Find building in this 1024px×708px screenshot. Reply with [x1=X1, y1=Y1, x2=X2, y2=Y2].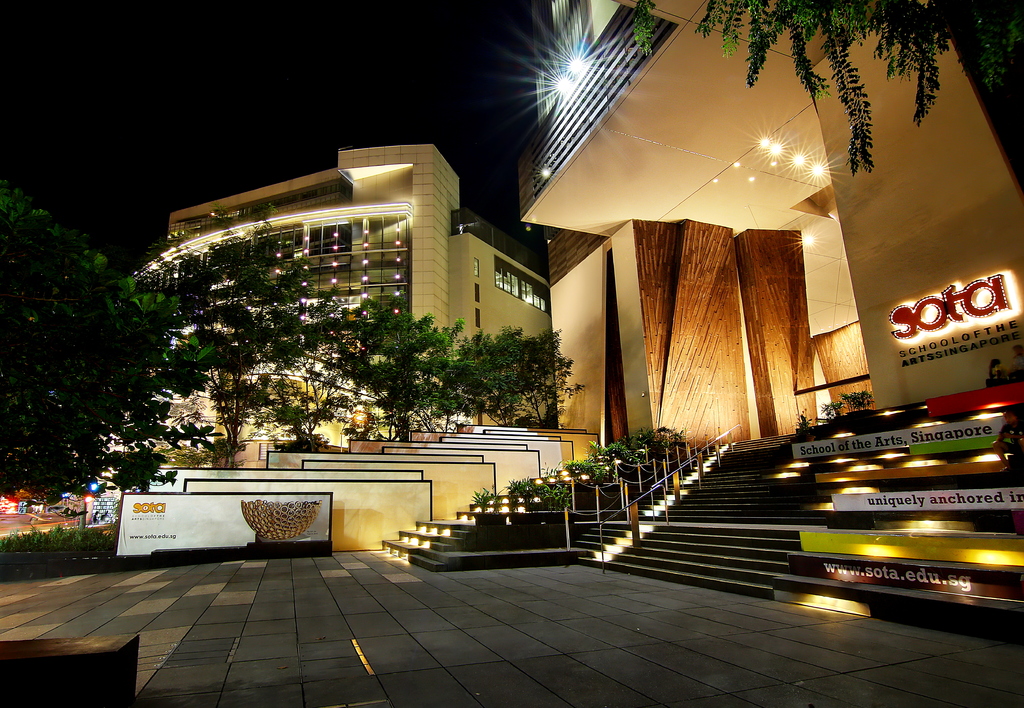
[x1=512, y1=0, x2=1023, y2=635].
